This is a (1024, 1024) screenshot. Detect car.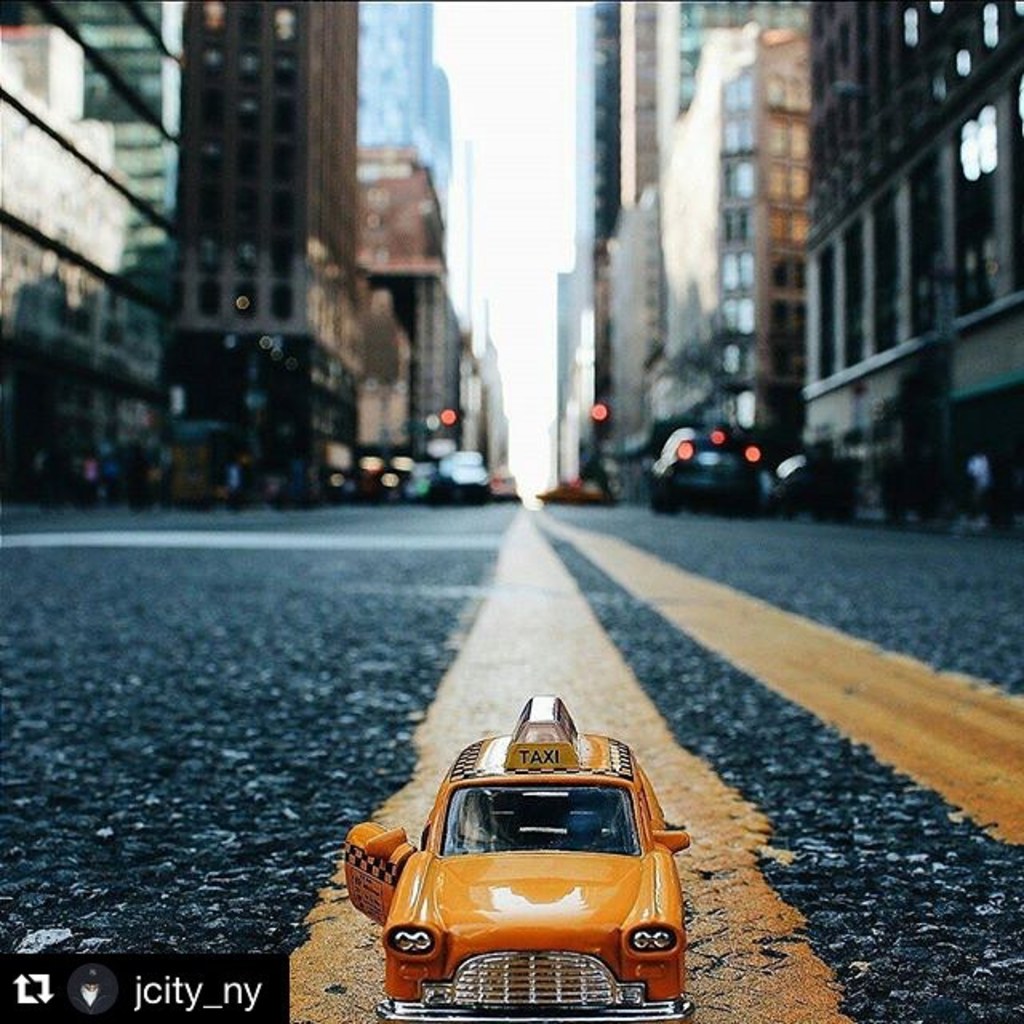
bbox=(341, 726, 686, 1019).
